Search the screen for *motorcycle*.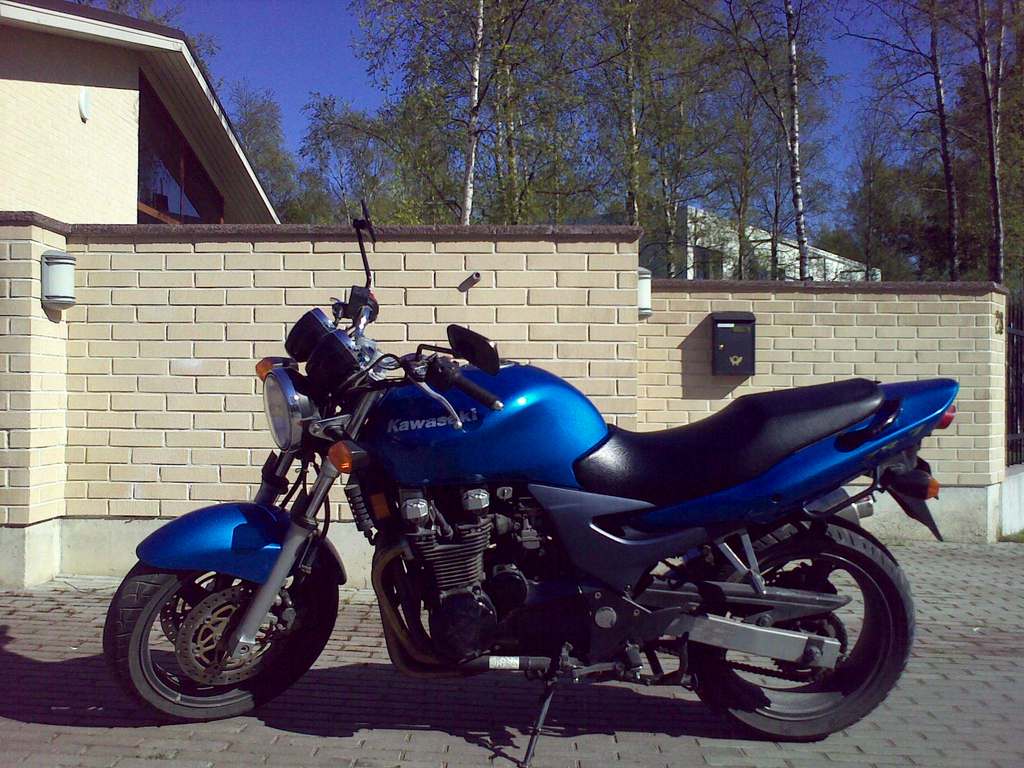
Found at <box>124,315,911,743</box>.
